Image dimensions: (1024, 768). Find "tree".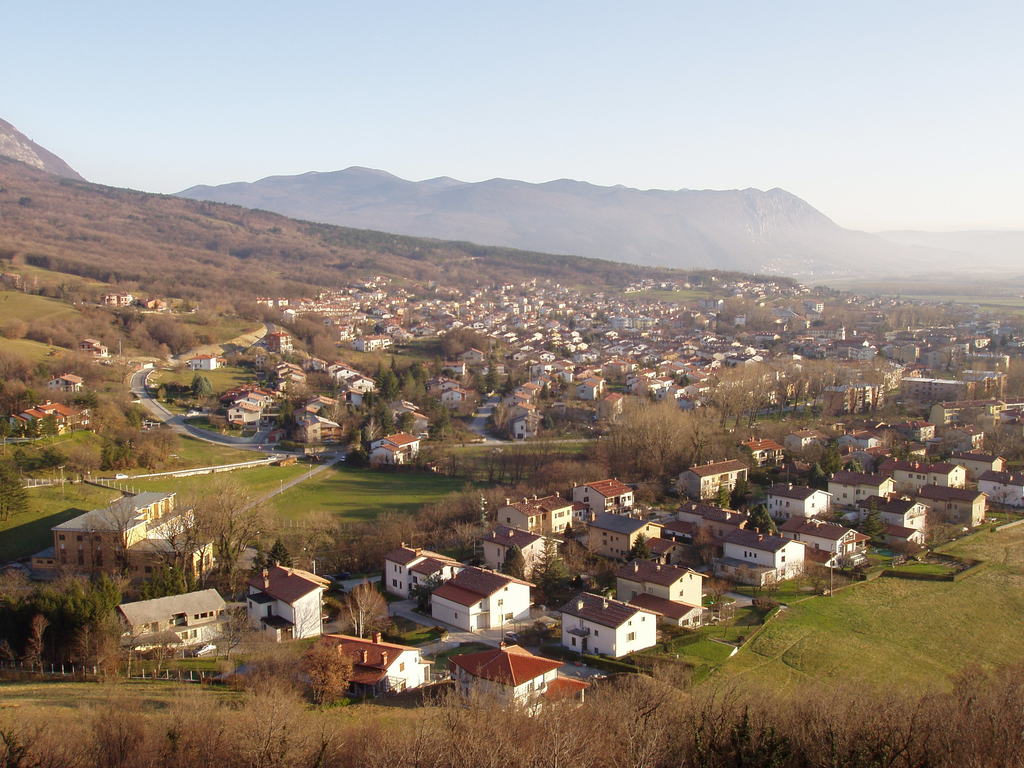
14, 559, 142, 680.
